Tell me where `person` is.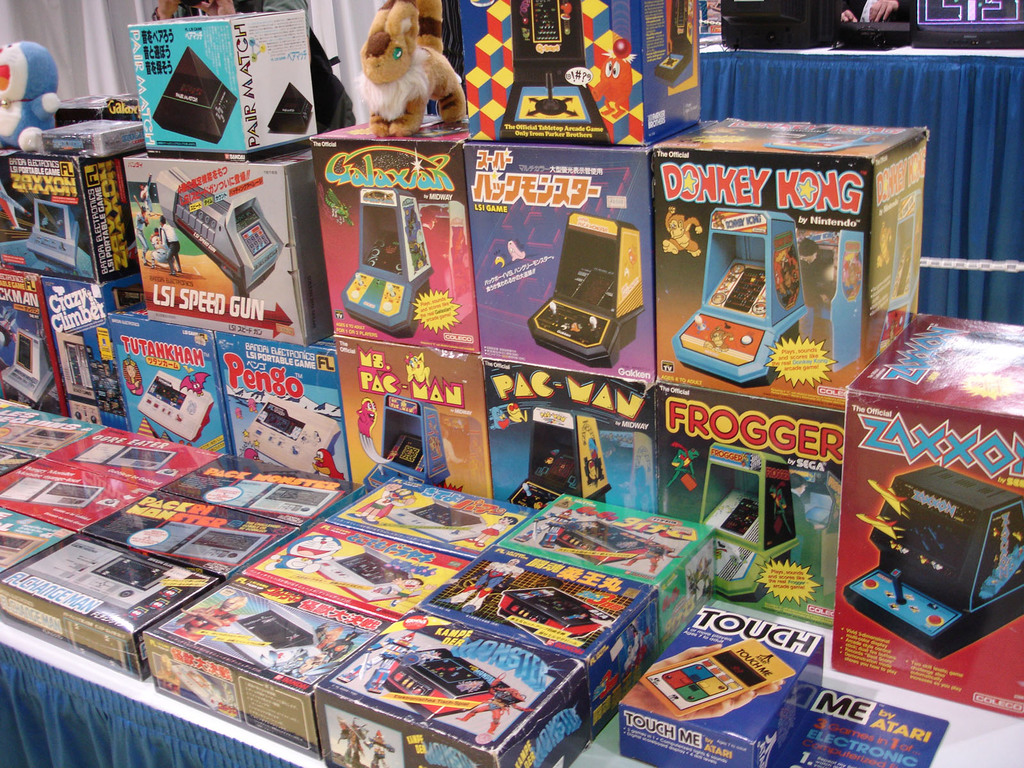
`person` is at box=[149, 227, 159, 267].
